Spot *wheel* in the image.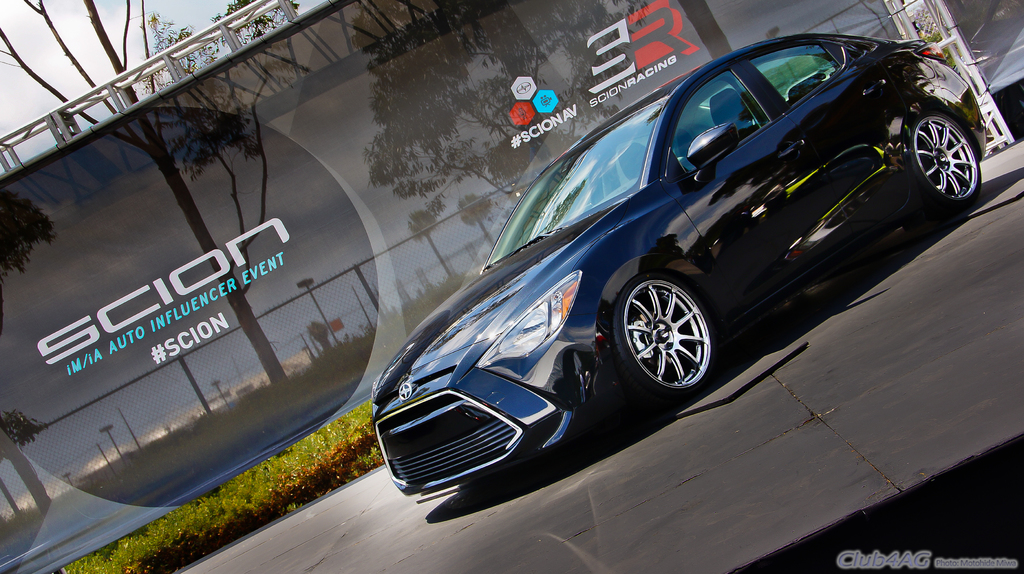
*wheel* found at 617 263 716 397.
